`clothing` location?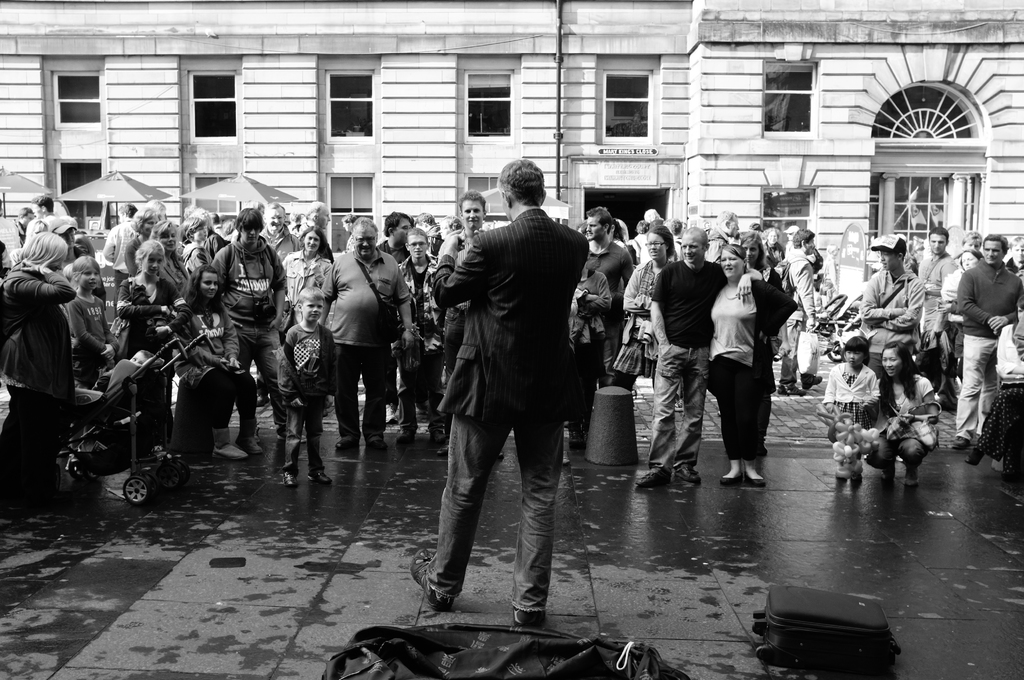
BBox(943, 272, 960, 352)
